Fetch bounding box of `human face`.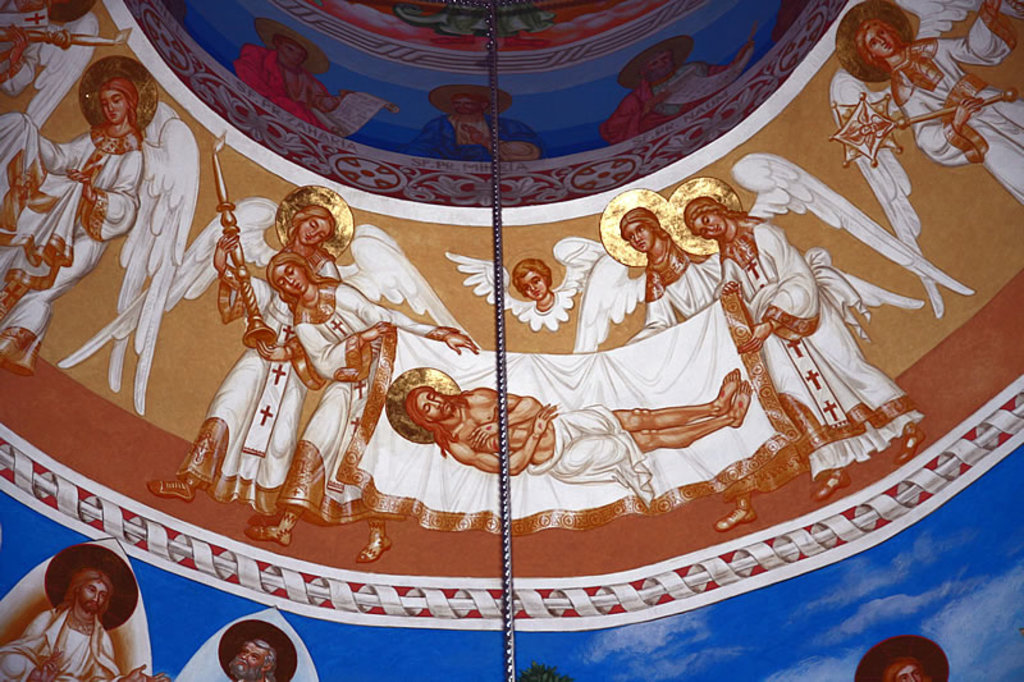
Bbox: detection(650, 69, 677, 82).
